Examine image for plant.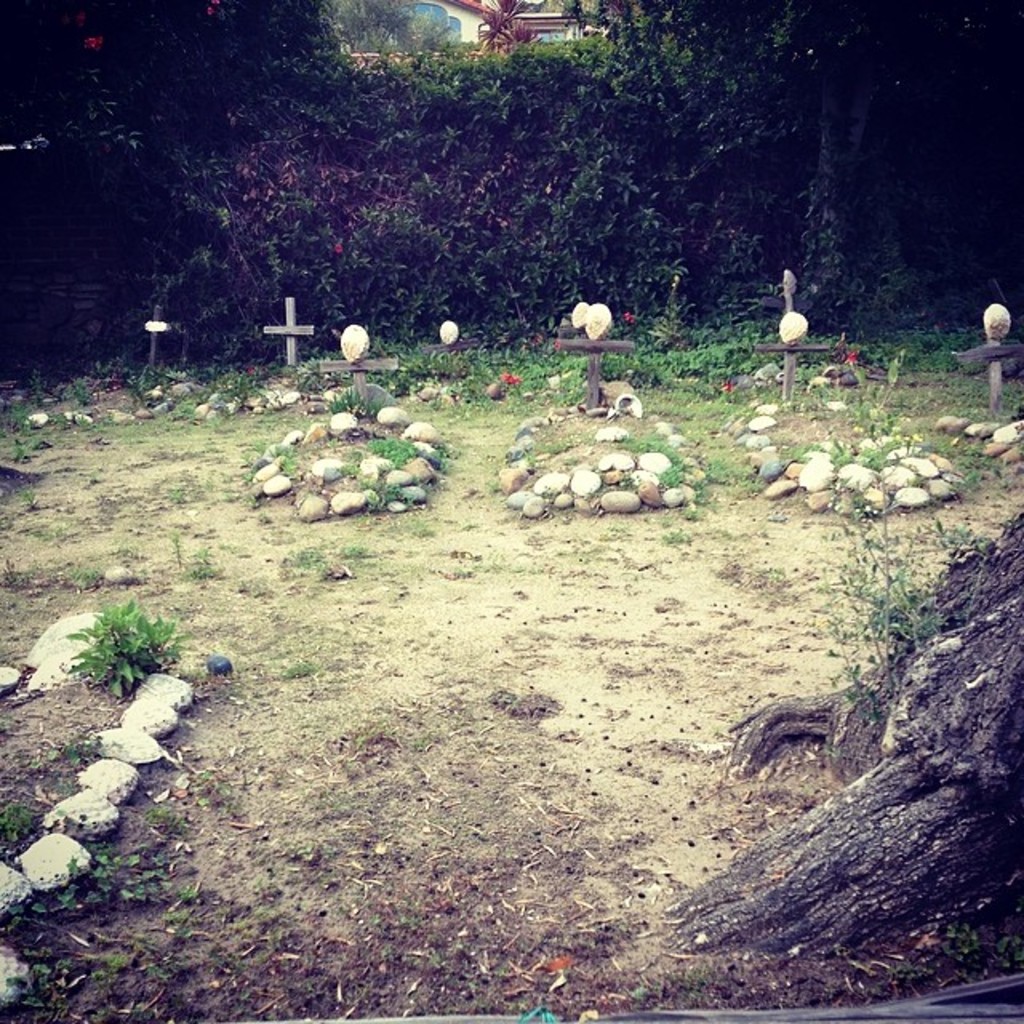
Examination result: box(62, 590, 200, 707).
